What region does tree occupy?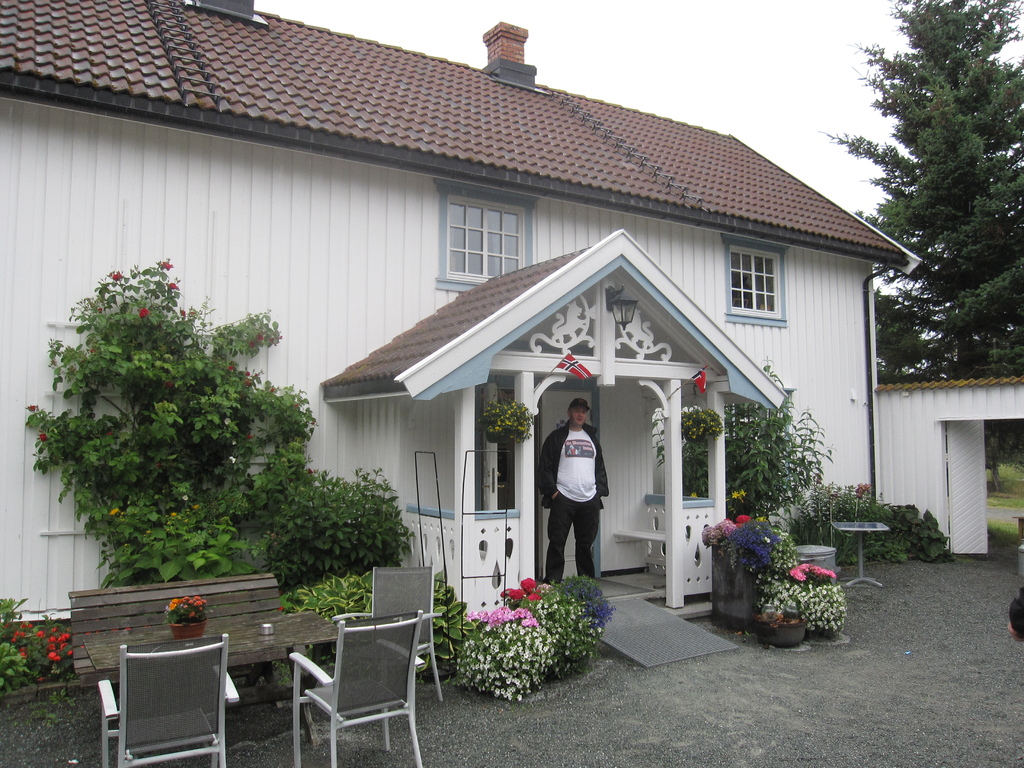
812:0:1022:396.
